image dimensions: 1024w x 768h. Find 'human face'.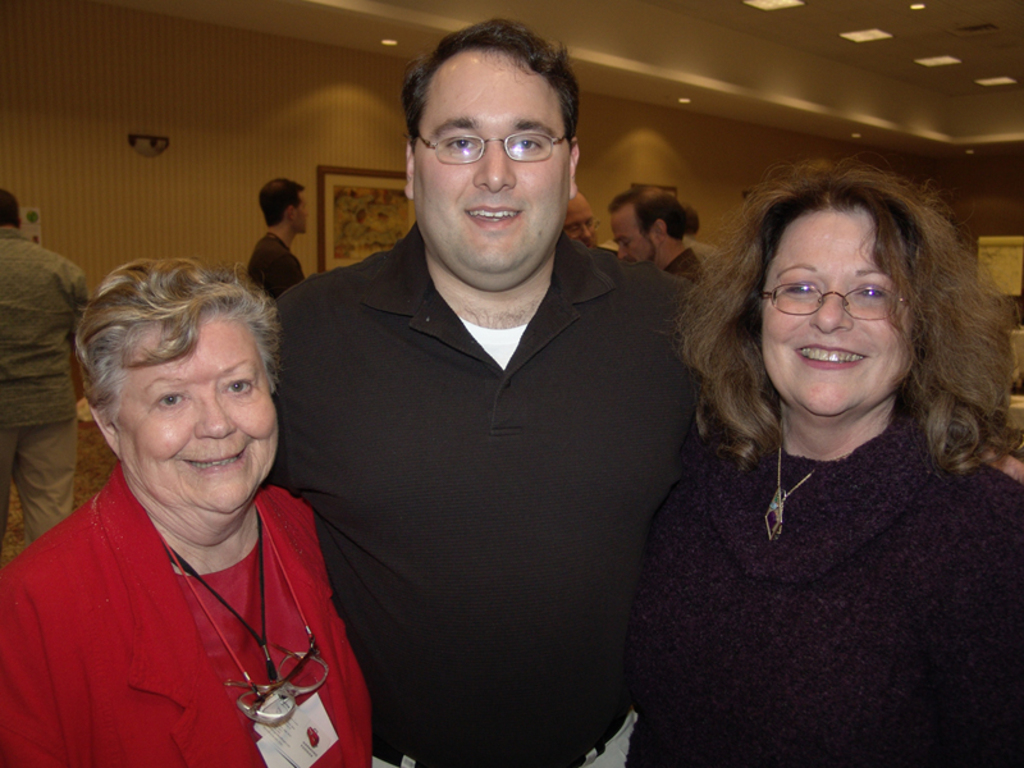
pyautogui.locateOnScreen(762, 198, 916, 411).
